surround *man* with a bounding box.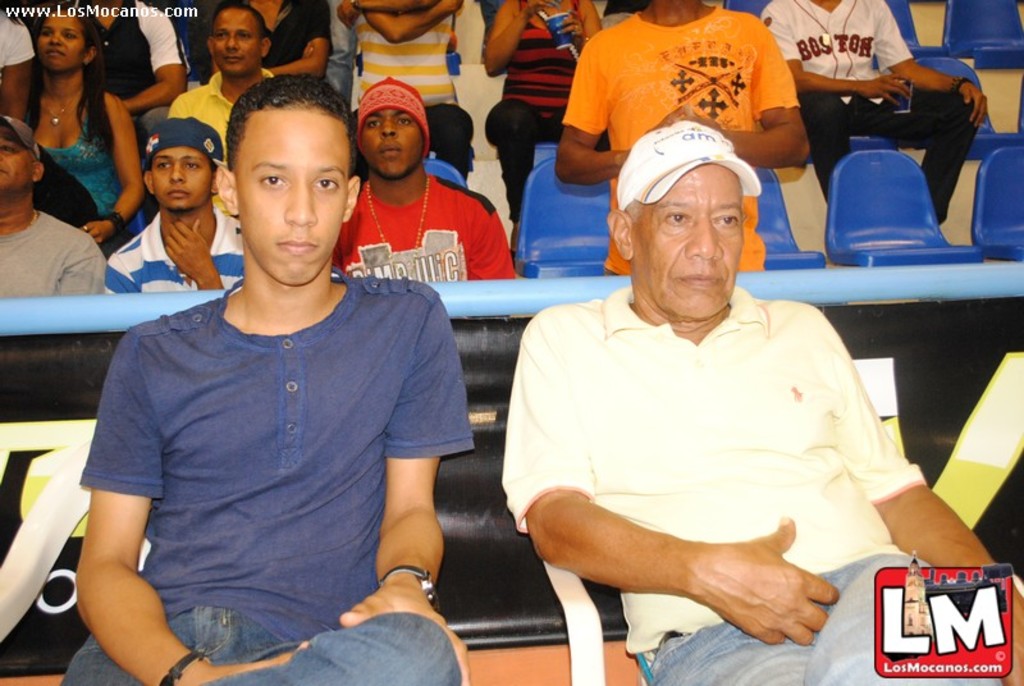
106,111,261,297.
